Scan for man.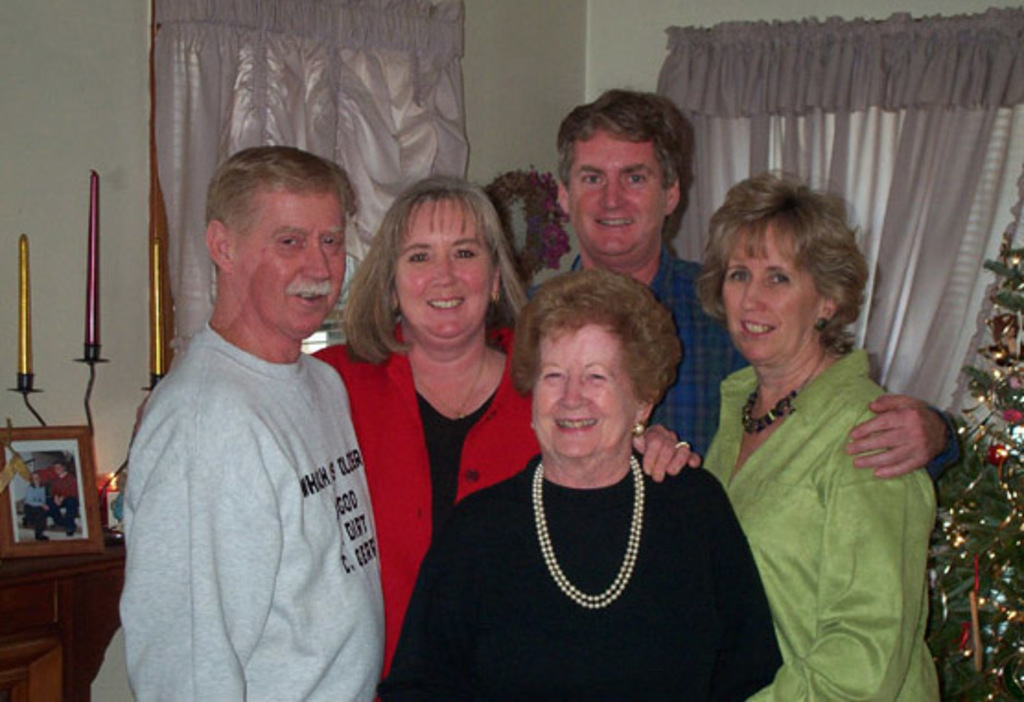
Scan result: pyautogui.locateOnScreen(94, 123, 400, 698).
